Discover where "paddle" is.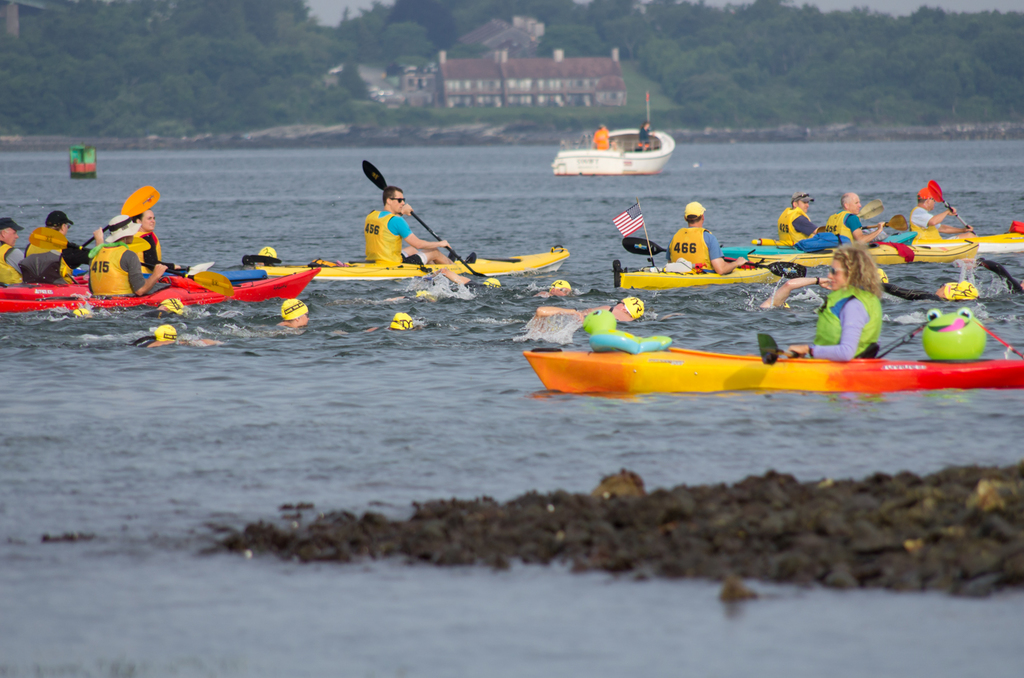
Discovered at region(919, 181, 977, 235).
